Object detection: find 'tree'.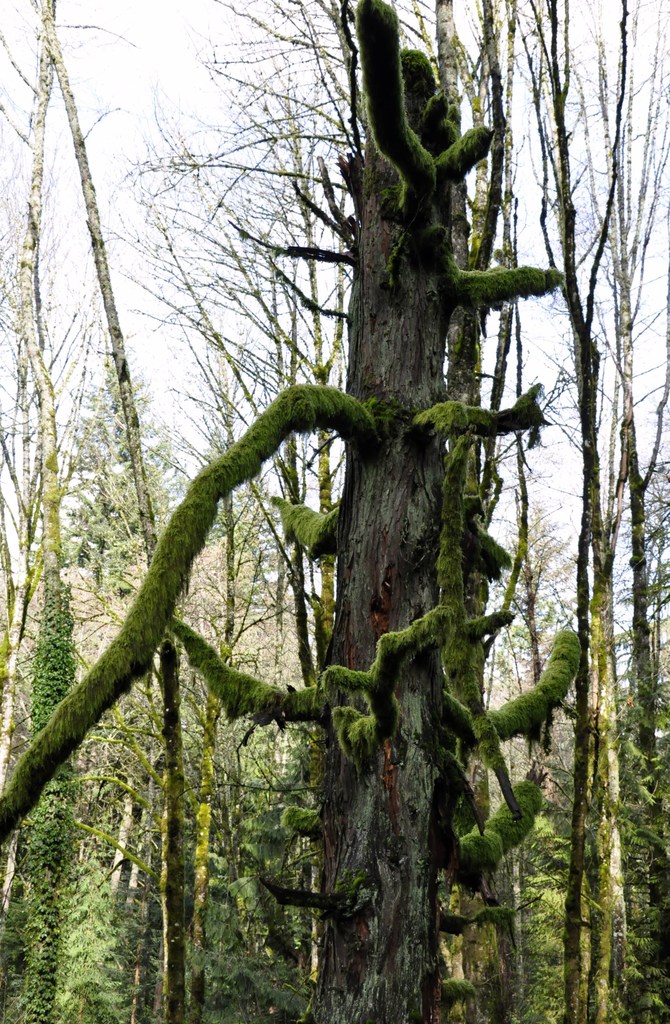
Rect(493, 0, 669, 1023).
